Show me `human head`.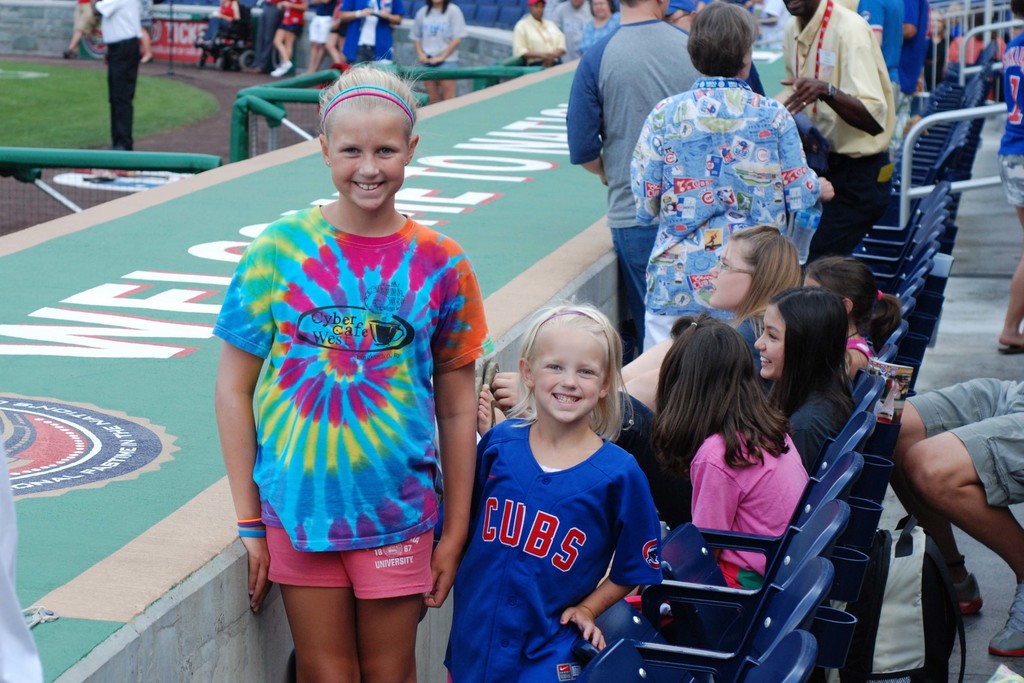
`human head` is here: <region>783, 0, 820, 17</region>.
